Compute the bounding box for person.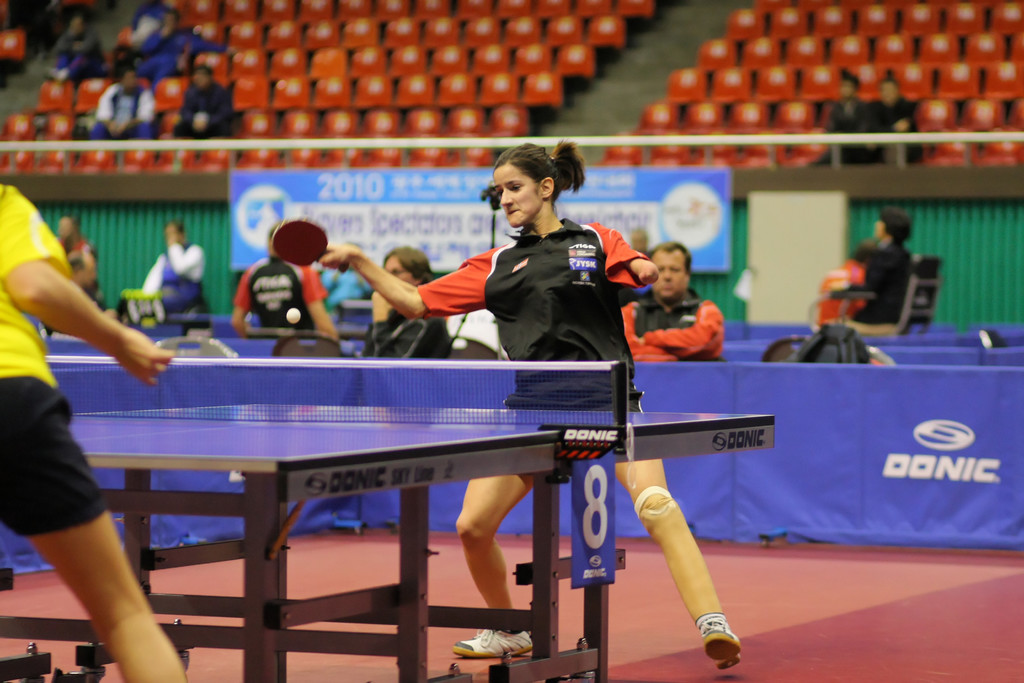
[x1=808, y1=206, x2=920, y2=346].
